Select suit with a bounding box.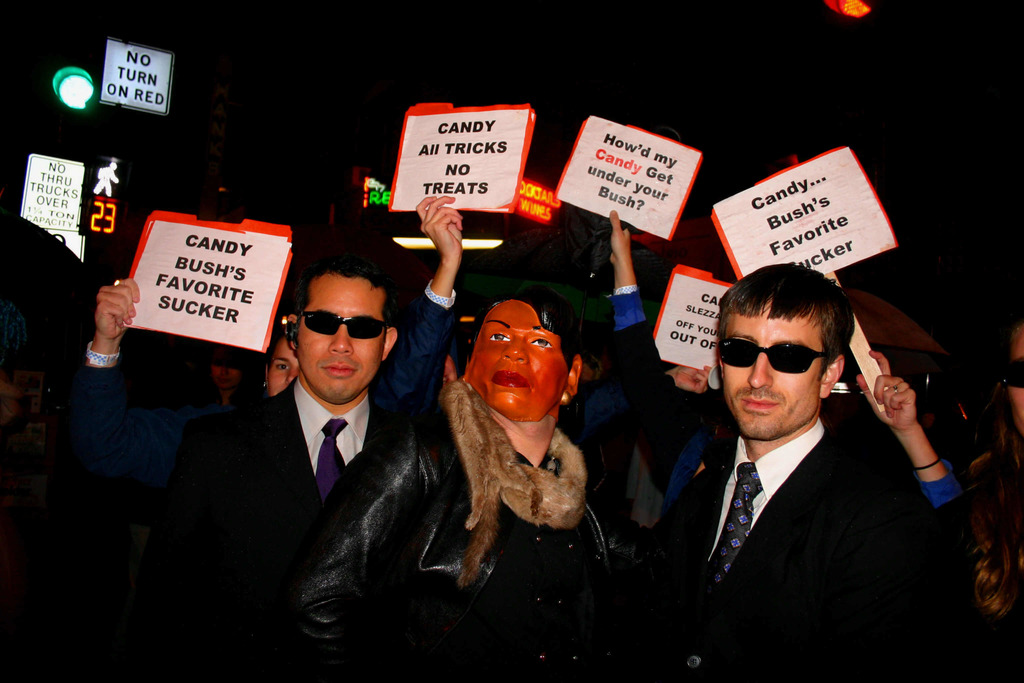
locate(163, 378, 408, 556).
